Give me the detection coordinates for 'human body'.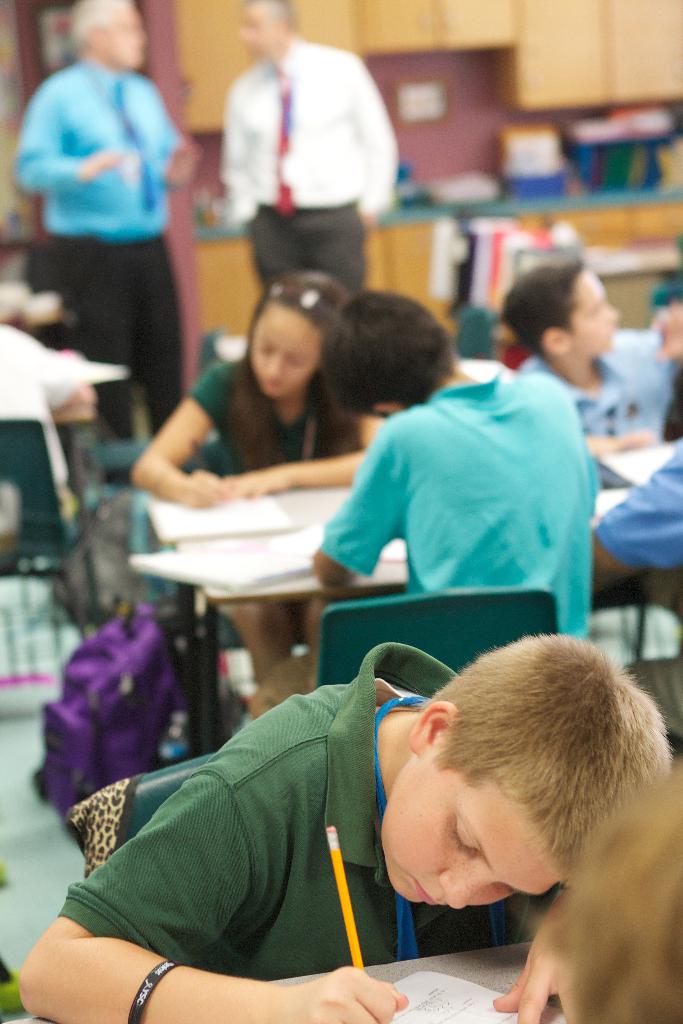
15 639 575 1023.
